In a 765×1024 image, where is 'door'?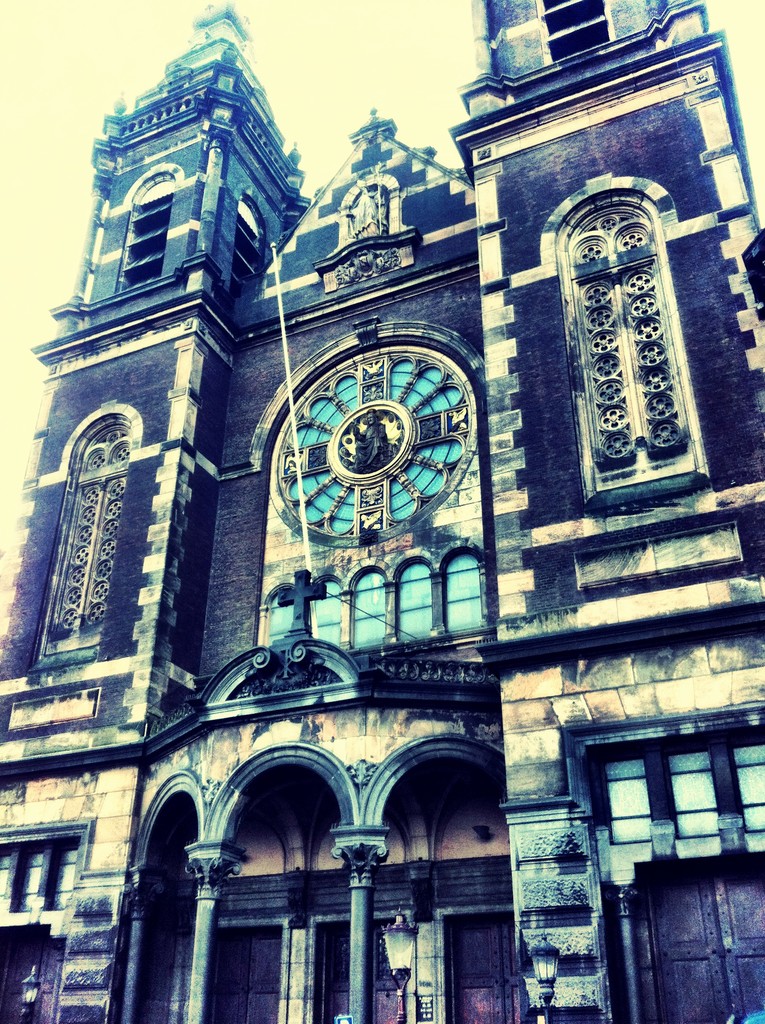
BBox(644, 858, 764, 1023).
